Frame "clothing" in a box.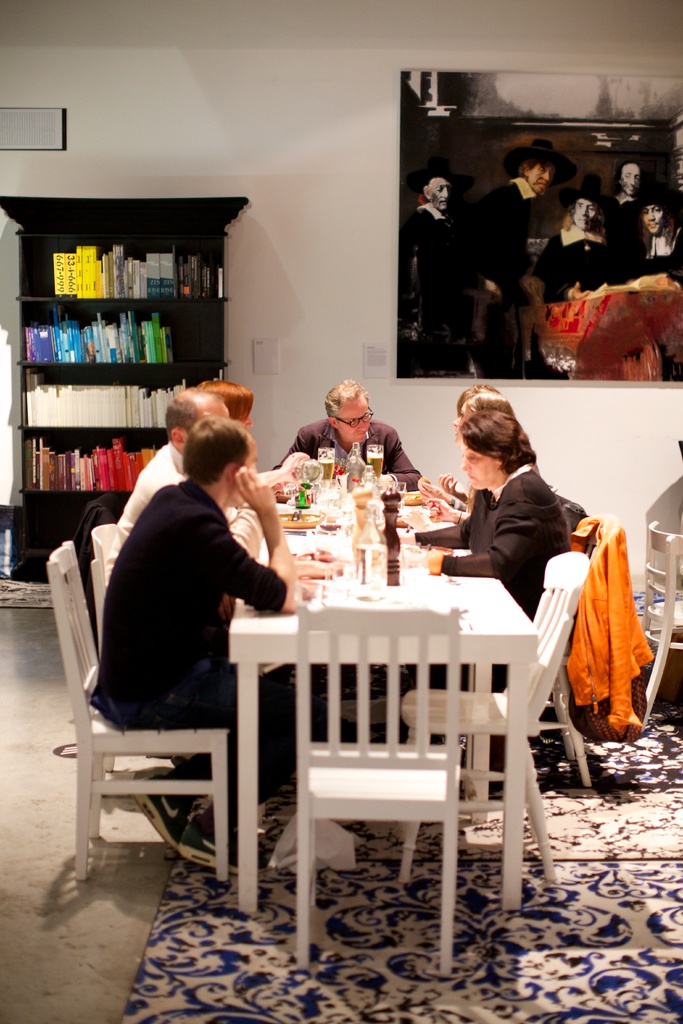
[639,223,682,276].
